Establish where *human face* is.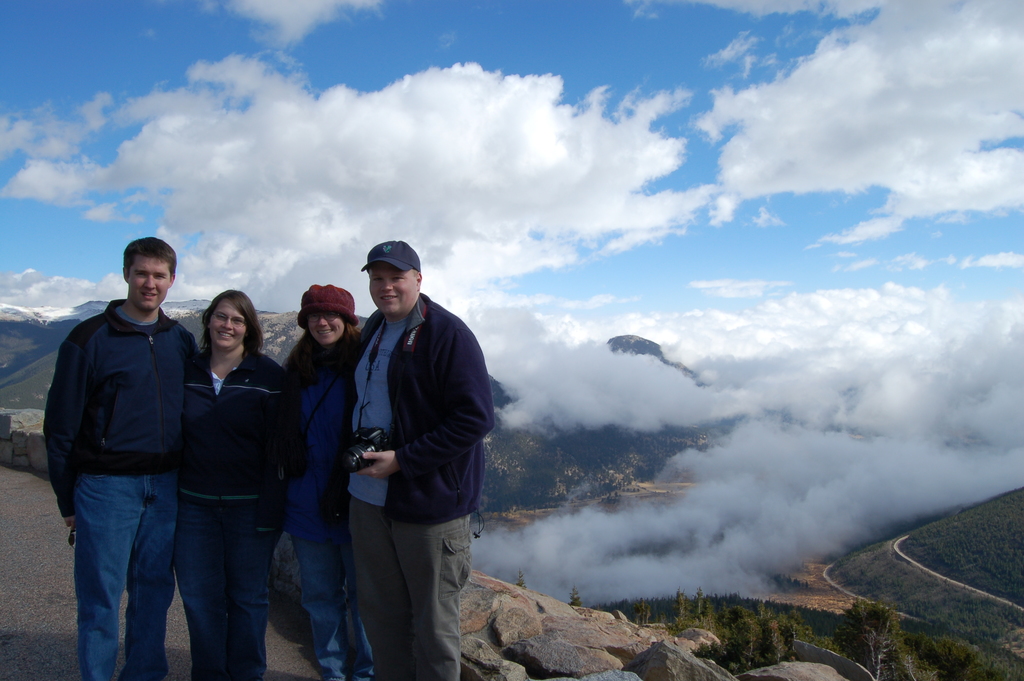
Established at bbox=[207, 296, 248, 349].
